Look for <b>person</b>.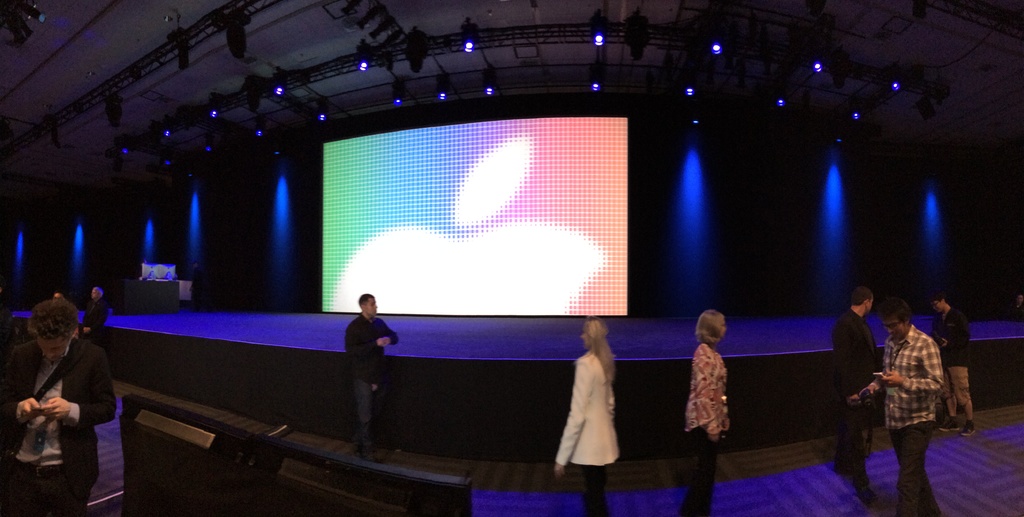
Found: (left=681, top=304, right=730, bottom=516).
